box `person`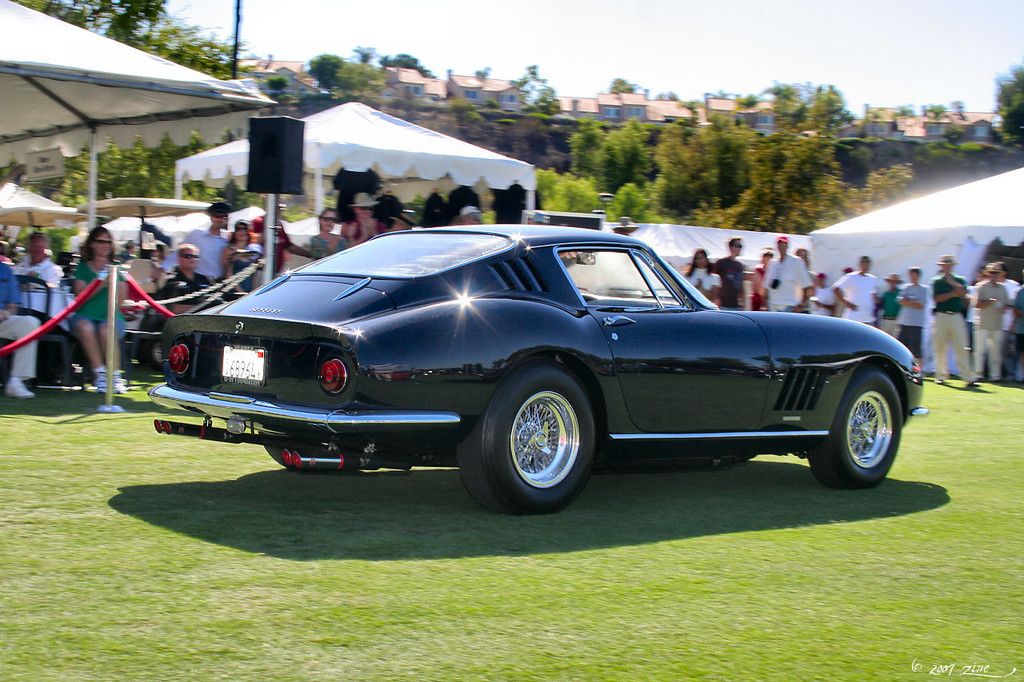
pyautogui.locateOnScreen(894, 267, 928, 356)
